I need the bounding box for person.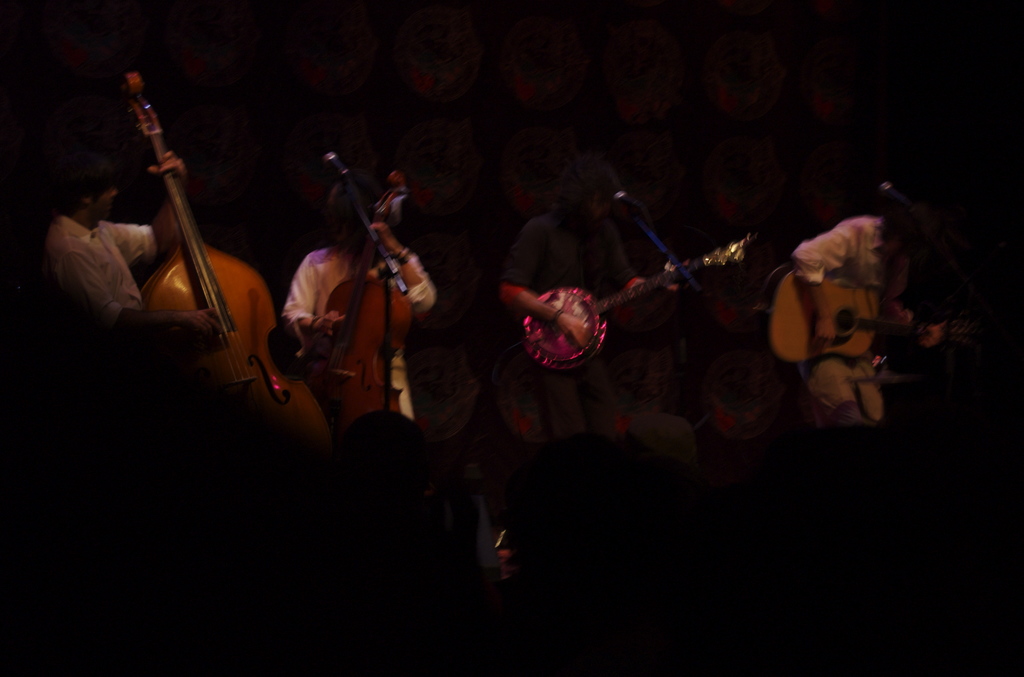
Here it is: <region>28, 142, 219, 358</region>.
